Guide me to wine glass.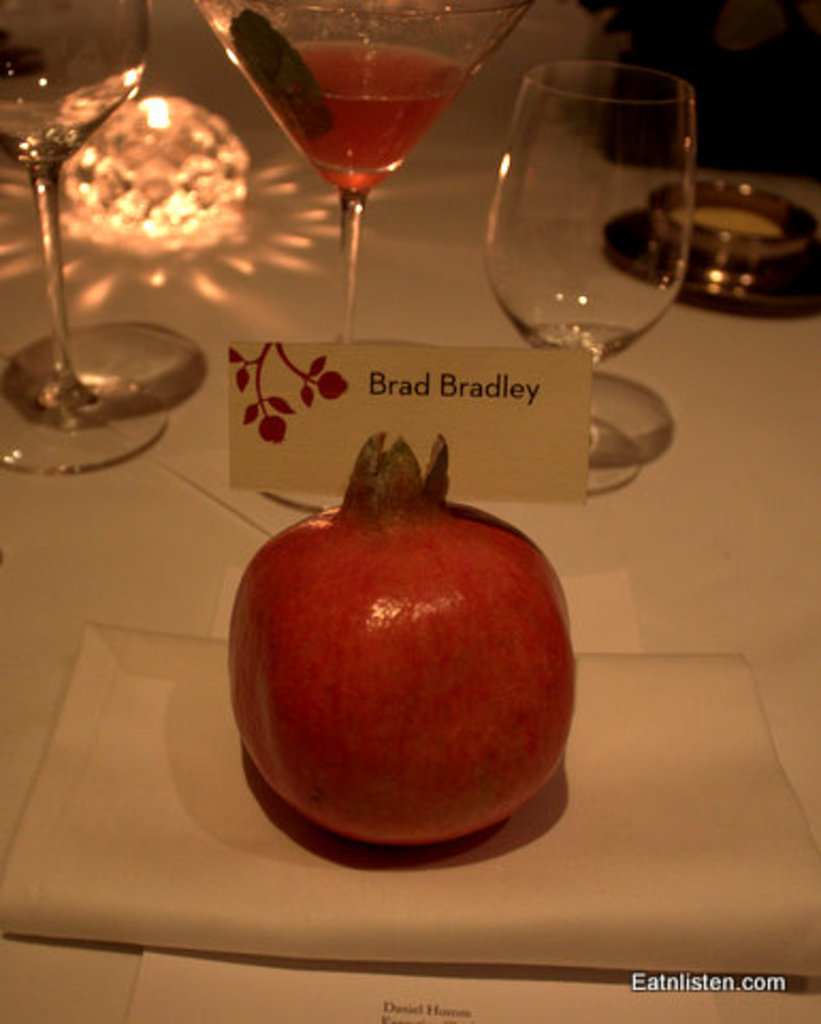
Guidance: <box>0,0,171,476</box>.
